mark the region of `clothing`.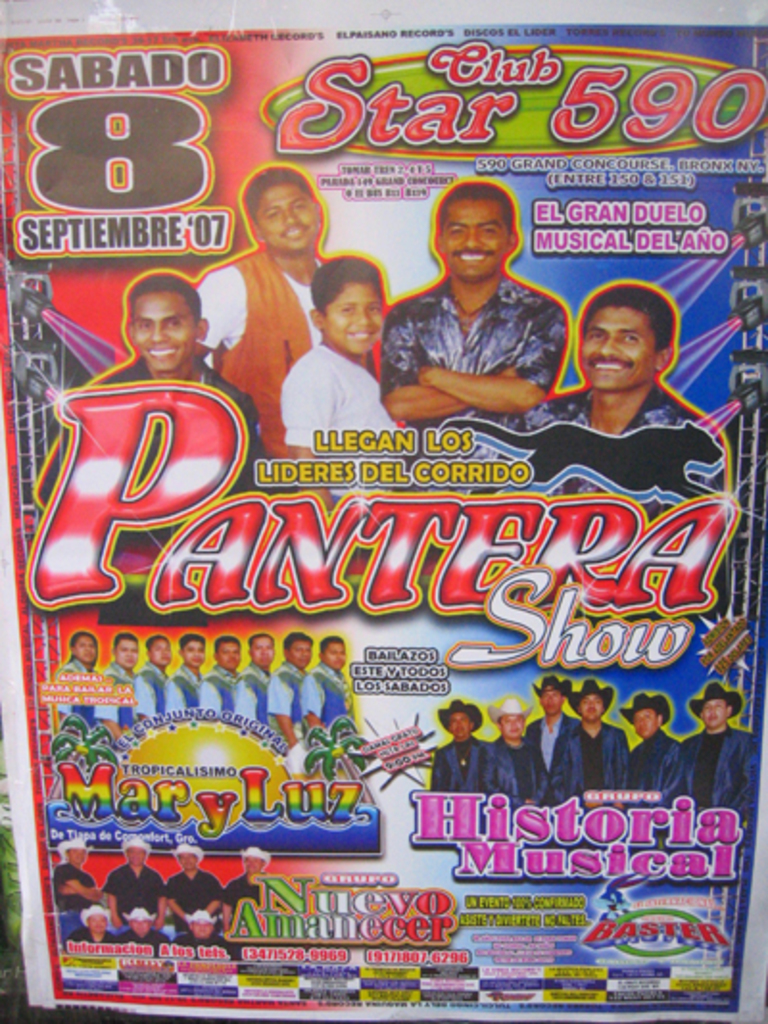
Region: locate(660, 726, 751, 805).
